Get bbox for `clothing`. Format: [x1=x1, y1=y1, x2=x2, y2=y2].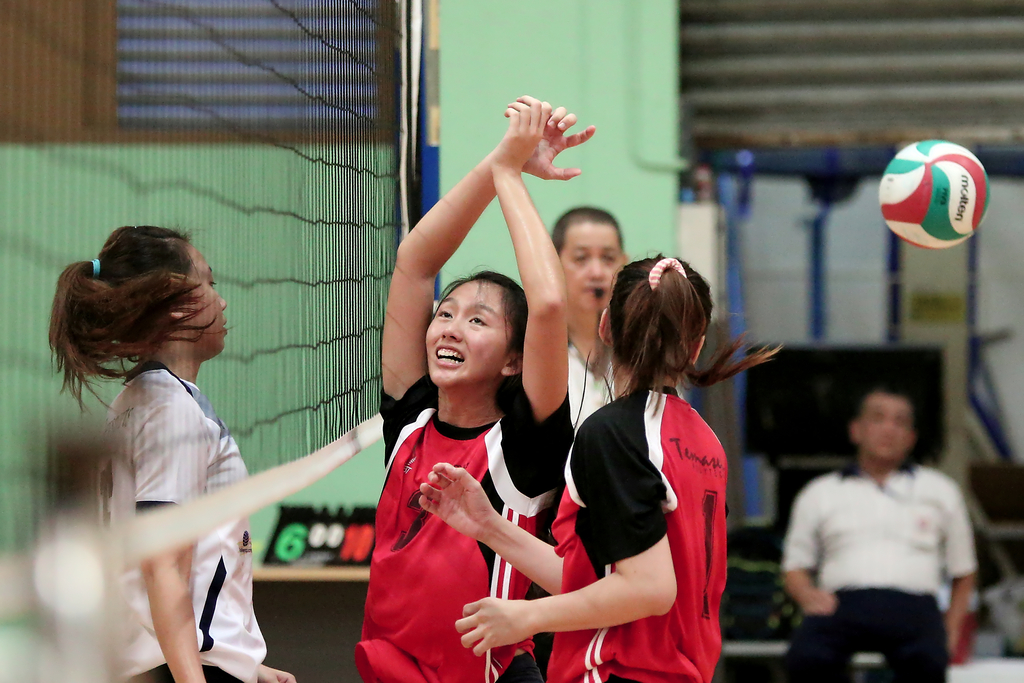
[x1=778, y1=463, x2=979, y2=682].
